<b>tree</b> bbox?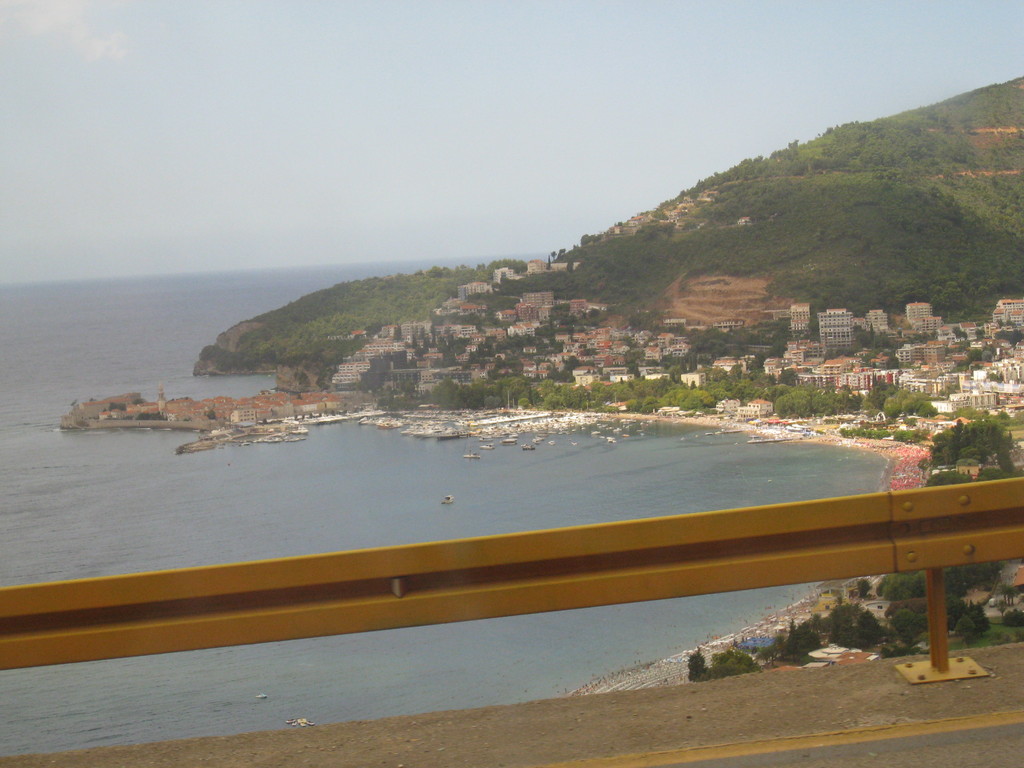
detection(579, 233, 594, 245)
